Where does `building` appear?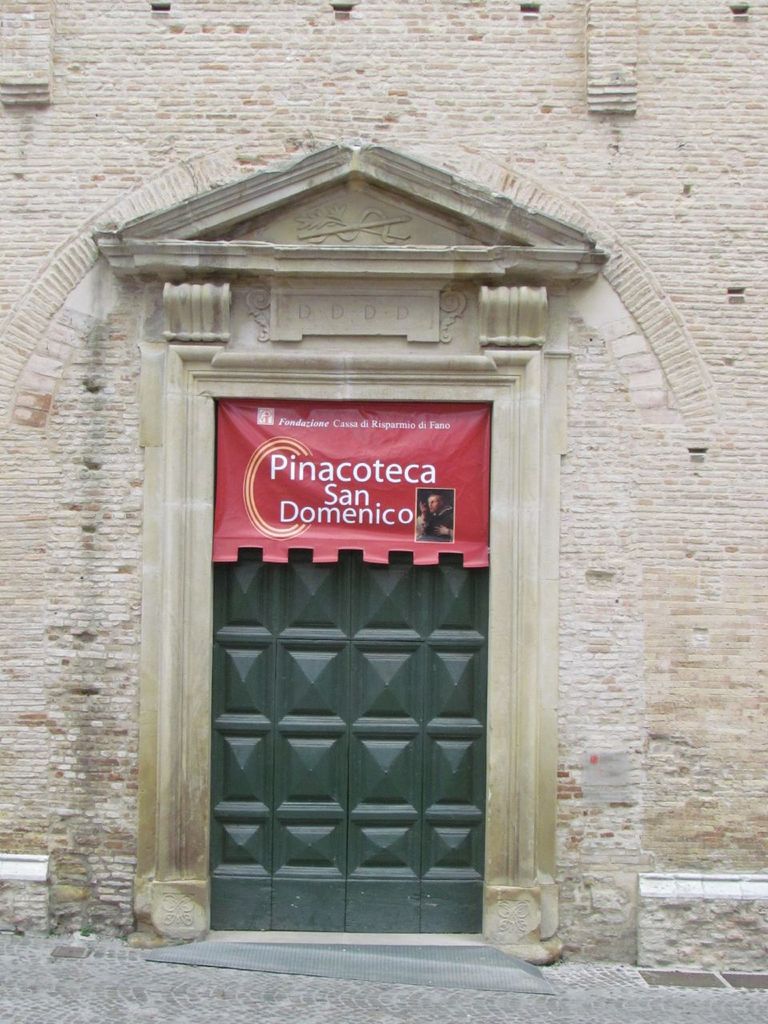
Appears at (left=0, top=0, right=767, bottom=962).
